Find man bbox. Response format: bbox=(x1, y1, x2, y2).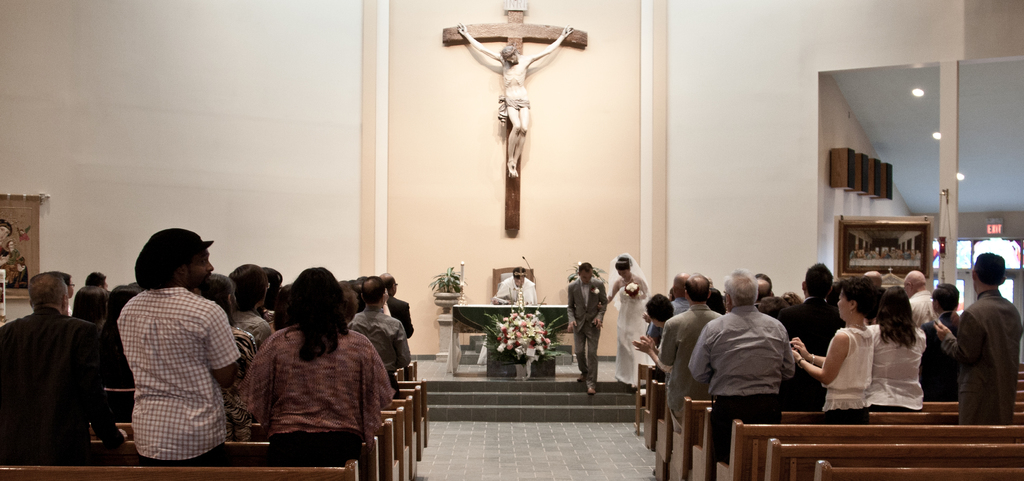
bbox=(206, 273, 261, 367).
